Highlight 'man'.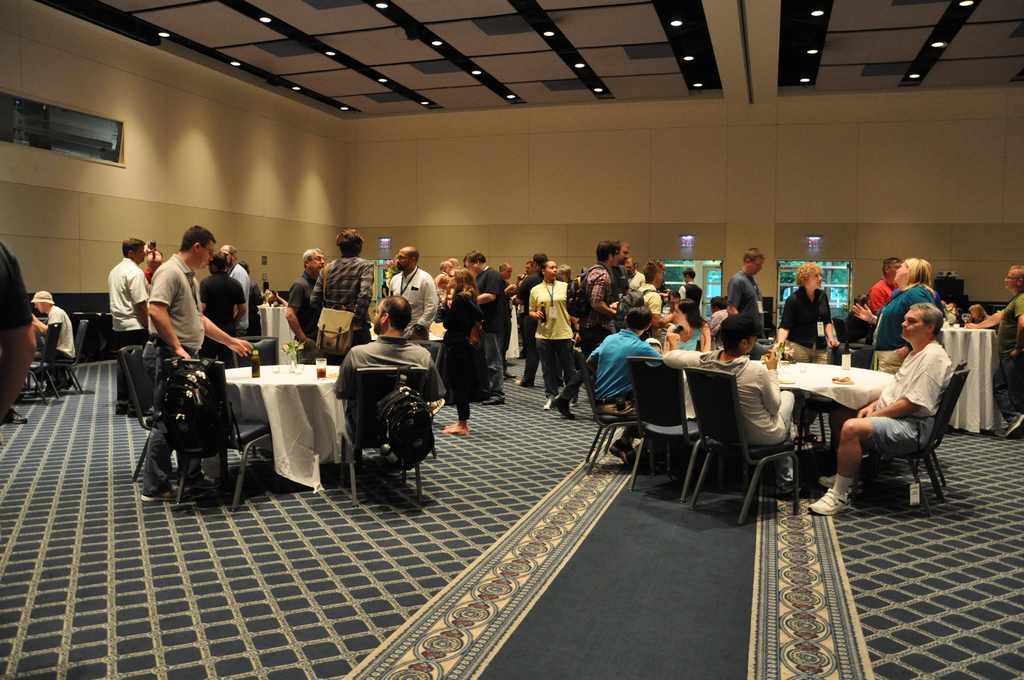
Highlighted region: locate(556, 235, 641, 414).
